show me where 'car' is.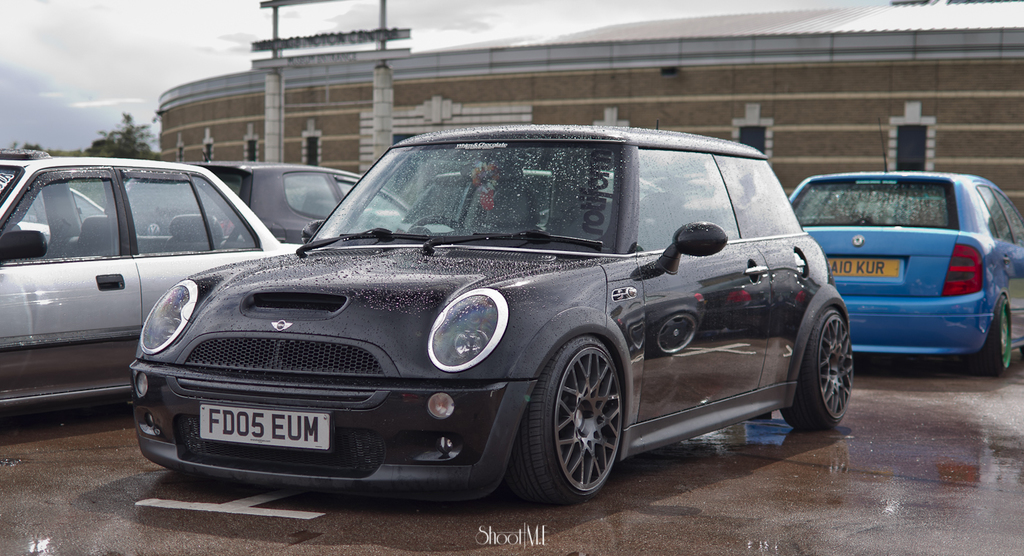
'car' is at [left=397, top=165, right=659, bottom=246].
